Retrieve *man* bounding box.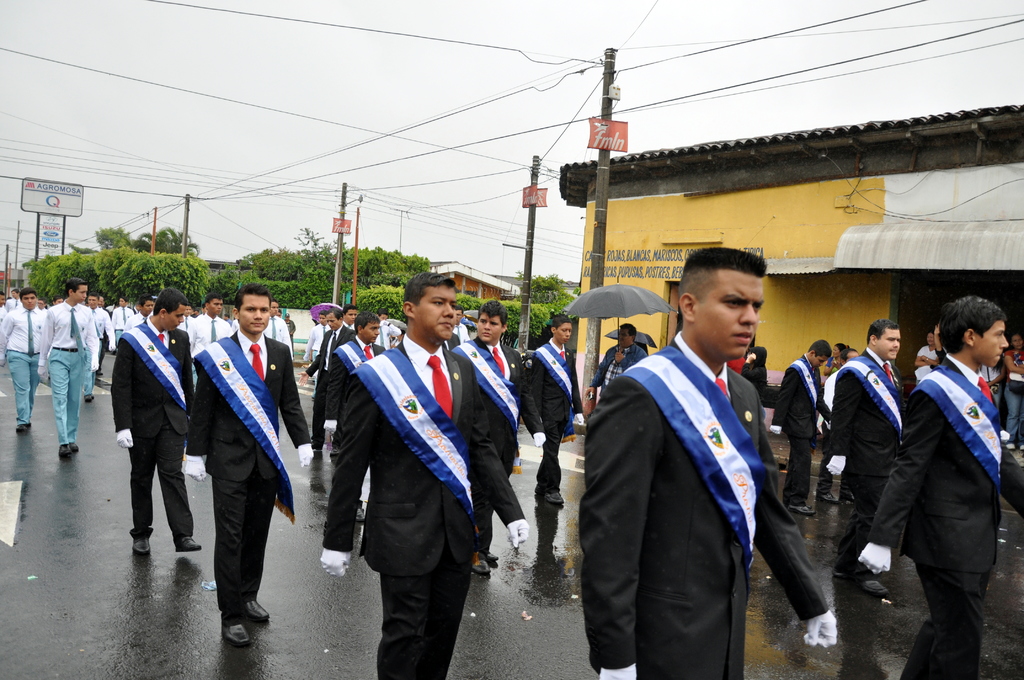
Bounding box: 184:292:234:393.
